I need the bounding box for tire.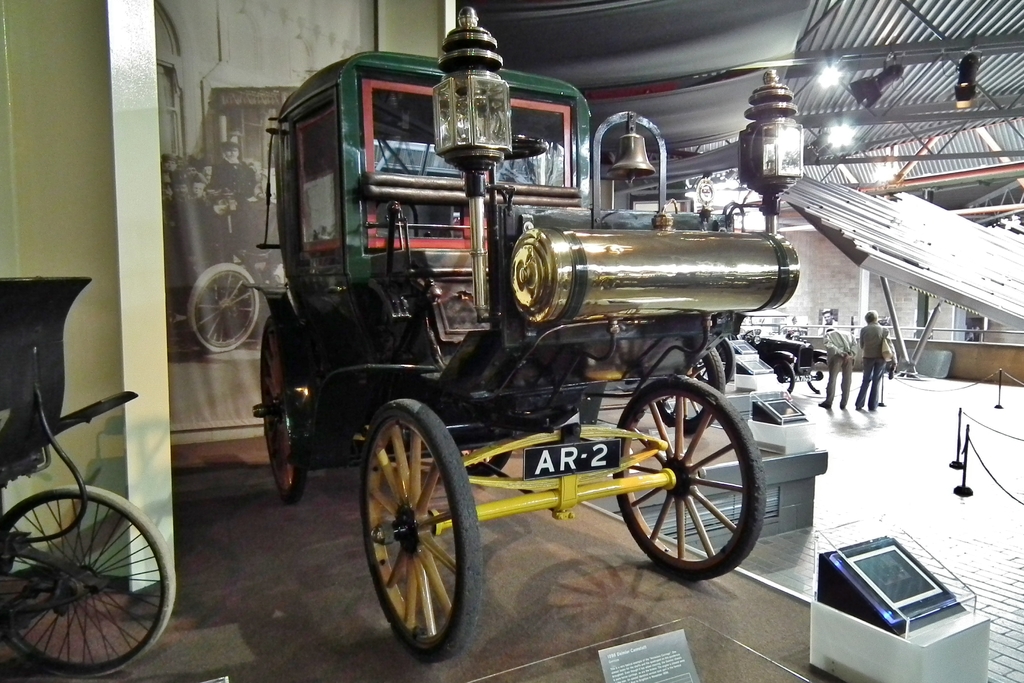
Here it is: left=772, top=362, right=794, bottom=392.
